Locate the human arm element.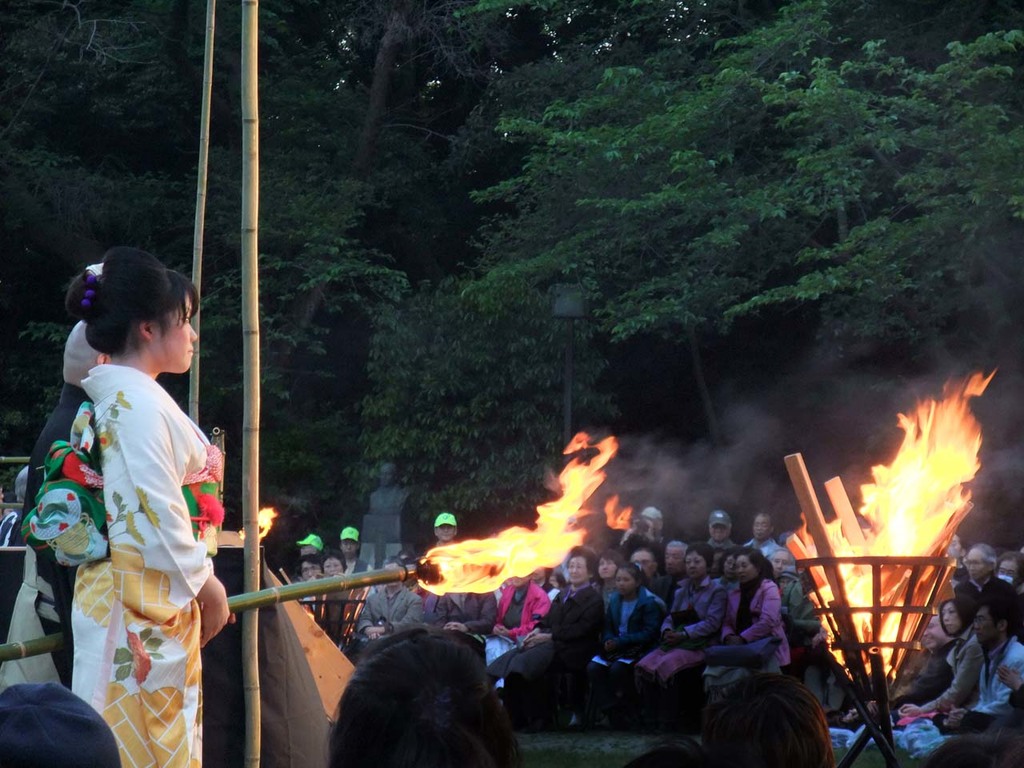
Element bbox: [358, 602, 382, 644].
